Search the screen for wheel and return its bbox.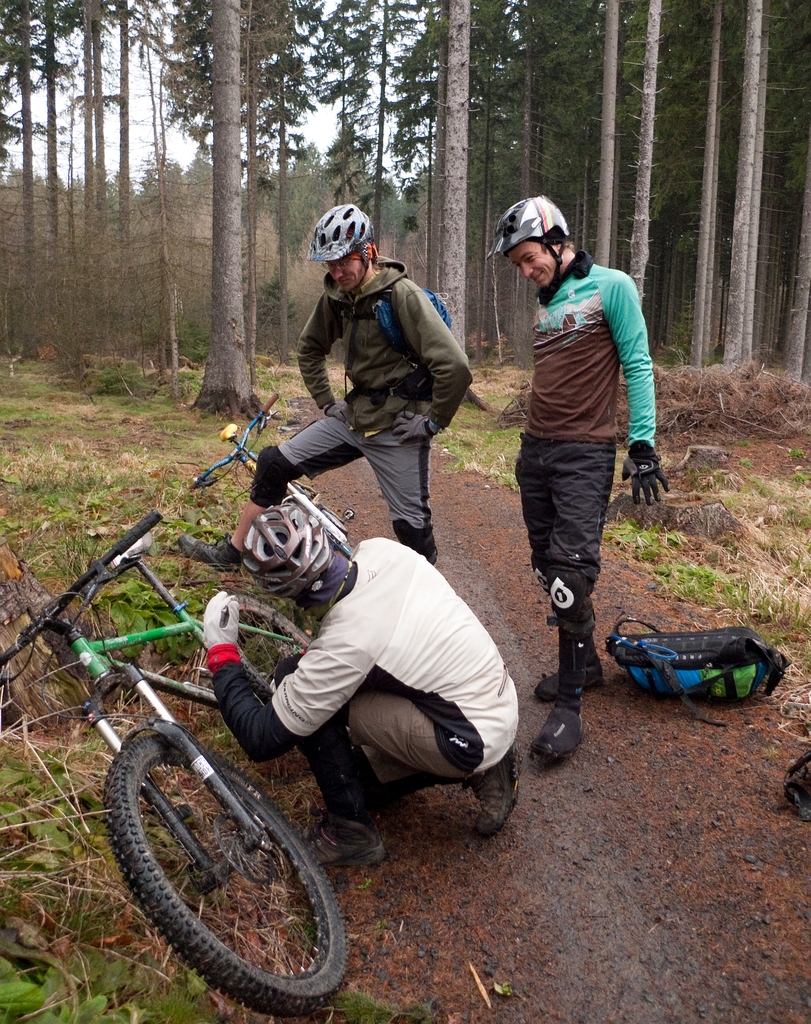
Found: bbox=(221, 593, 310, 705).
